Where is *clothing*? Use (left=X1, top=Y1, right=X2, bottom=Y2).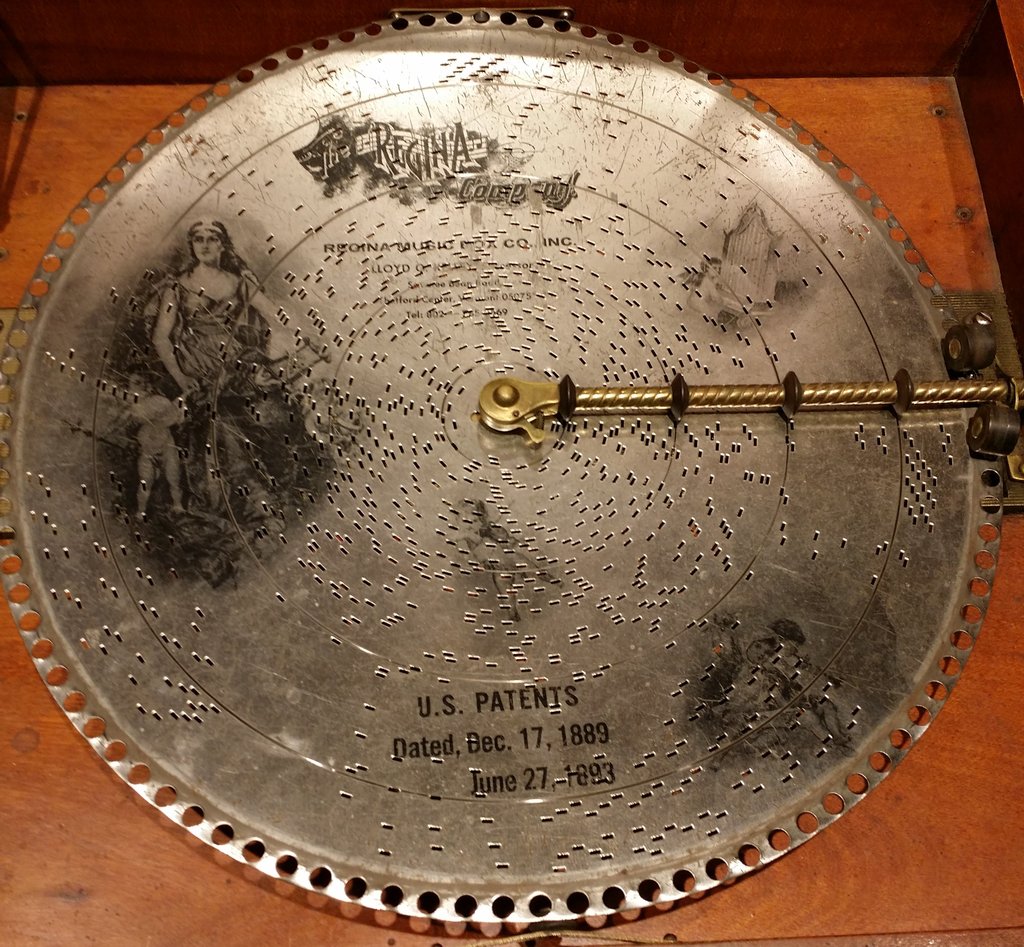
(left=141, top=273, right=323, bottom=587).
